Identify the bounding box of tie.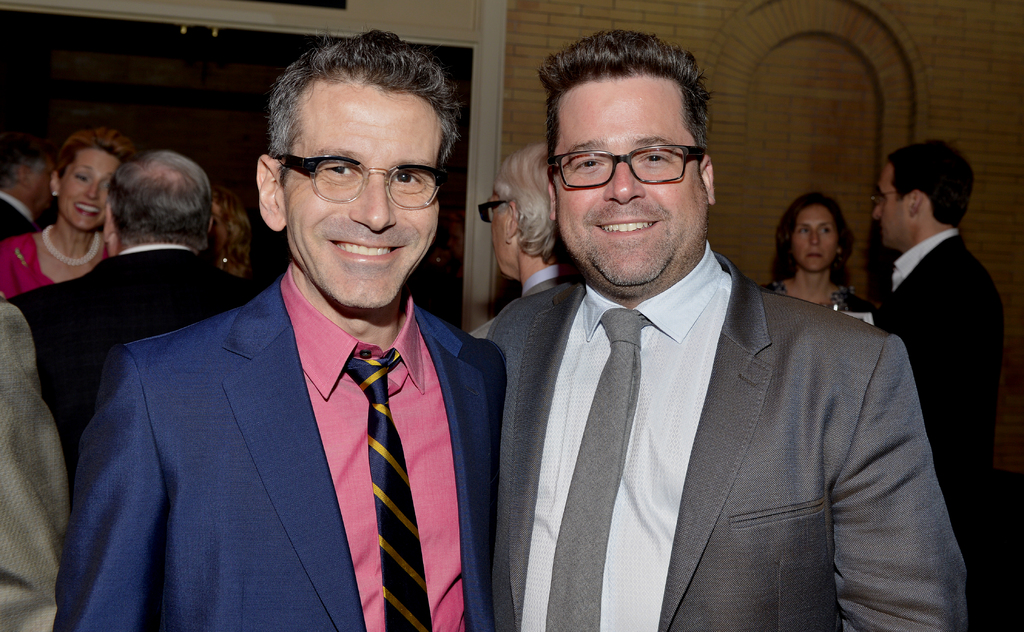
box=[344, 344, 435, 631].
